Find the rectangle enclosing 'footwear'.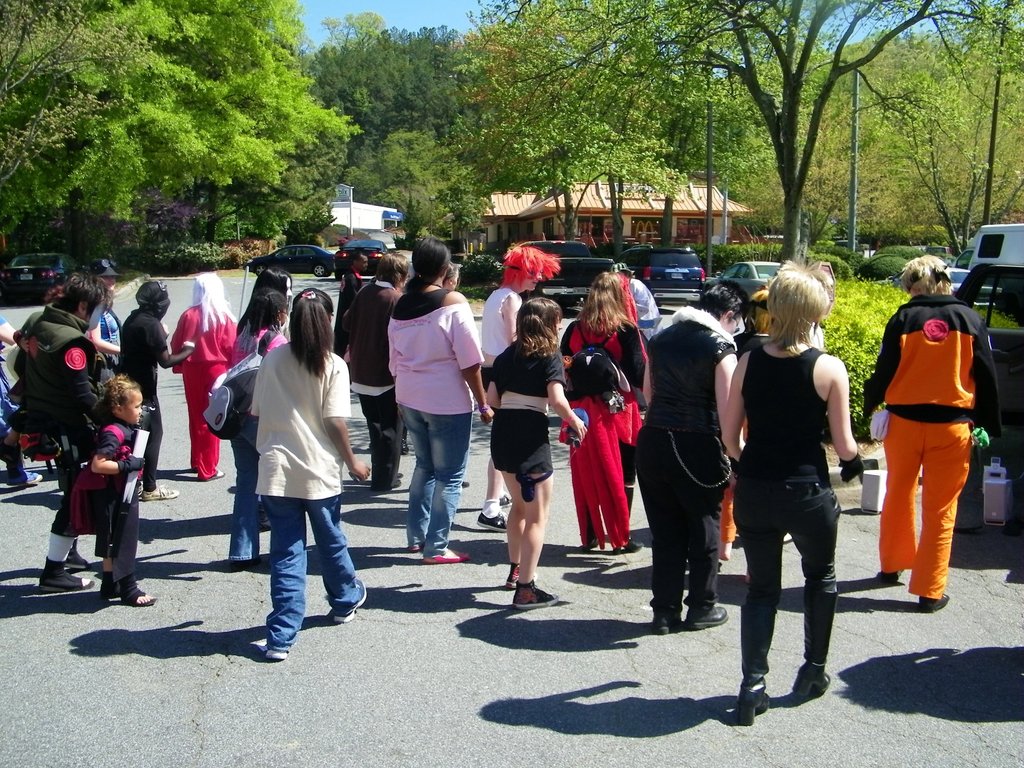
locate(733, 682, 771, 725).
